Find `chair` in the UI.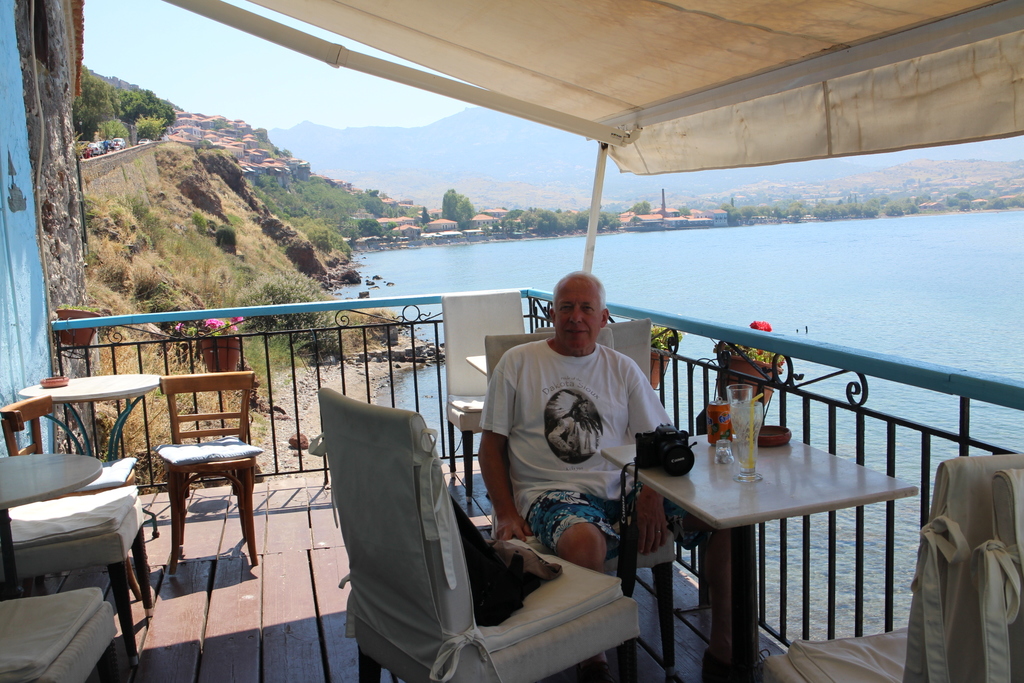
UI element at (430,283,559,496).
